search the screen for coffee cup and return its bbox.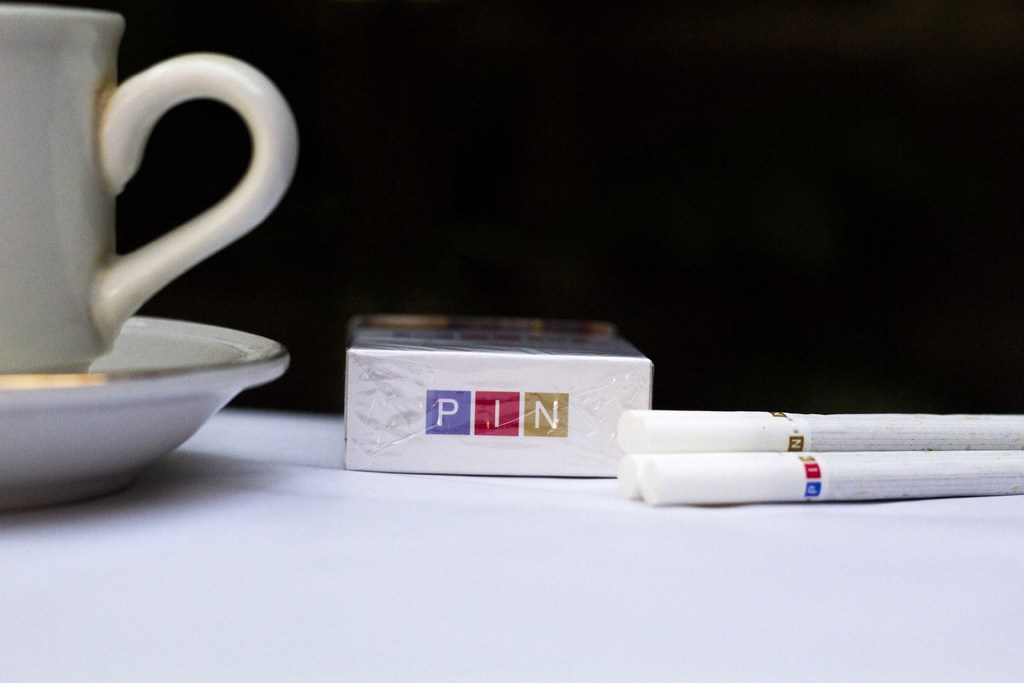
Found: {"left": 0, "top": 0, "right": 285, "bottom": 384}.
